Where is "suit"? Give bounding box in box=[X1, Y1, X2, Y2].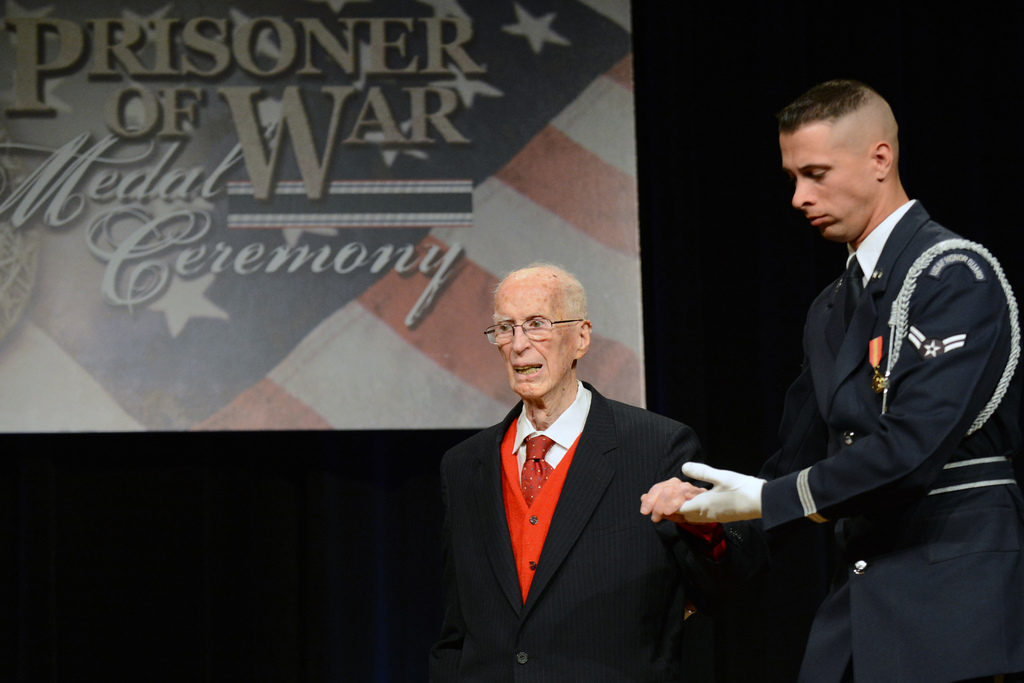
box=[717, 62, 1013, 664].
